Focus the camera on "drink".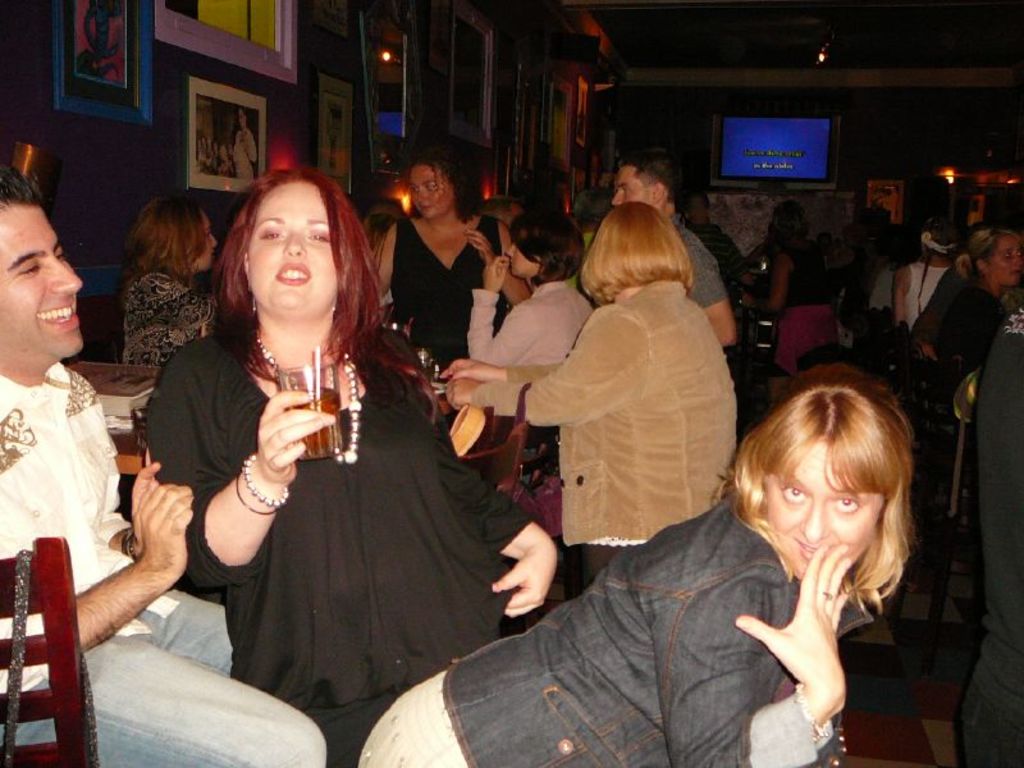
Focus region: x1=288 y1=384 x2=346 y2=460.
